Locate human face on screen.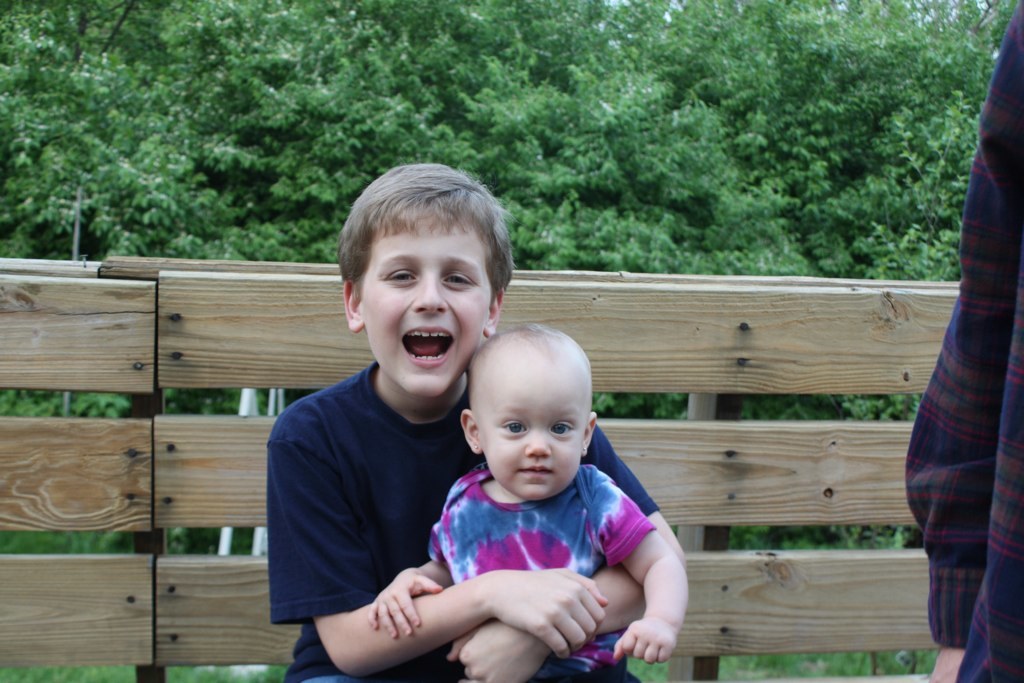
On screen at (x1=476, y1=394, x2=587, y2=499).
